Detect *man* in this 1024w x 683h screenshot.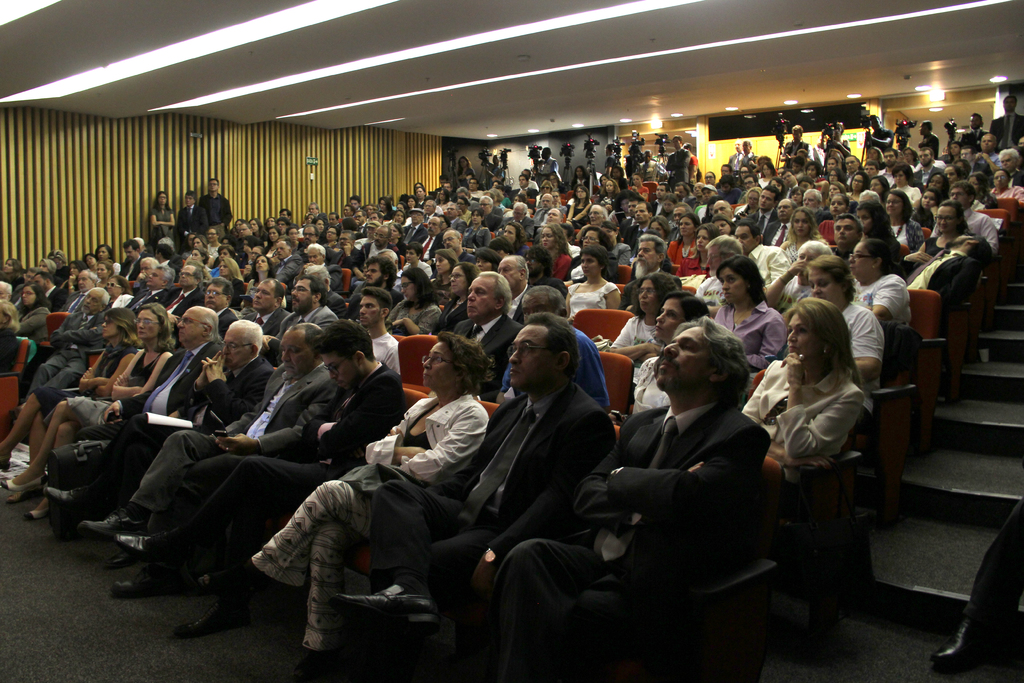
Detection: (116, 240, 144, 281).
